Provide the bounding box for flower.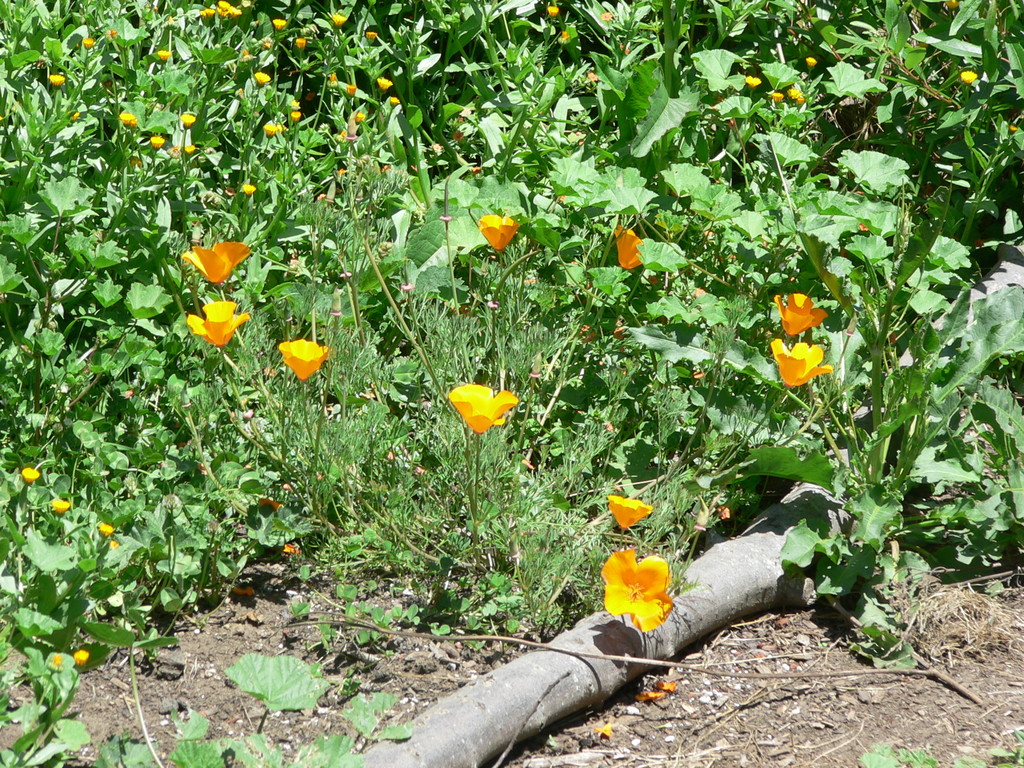
[344, 84, 358, 97].
